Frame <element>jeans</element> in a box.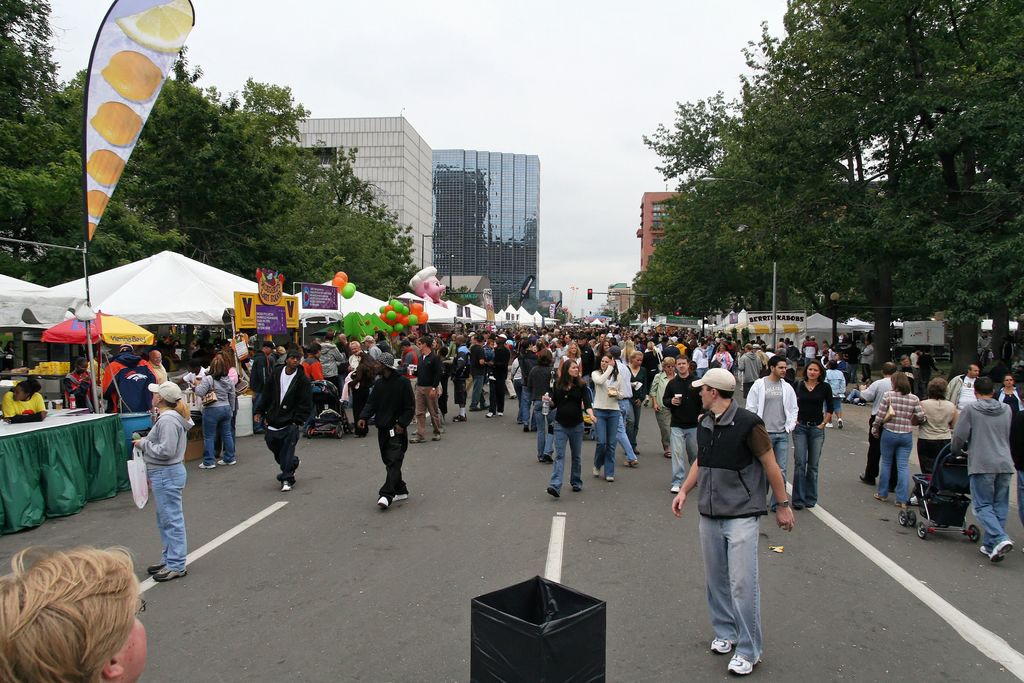
615:406:630:460.
